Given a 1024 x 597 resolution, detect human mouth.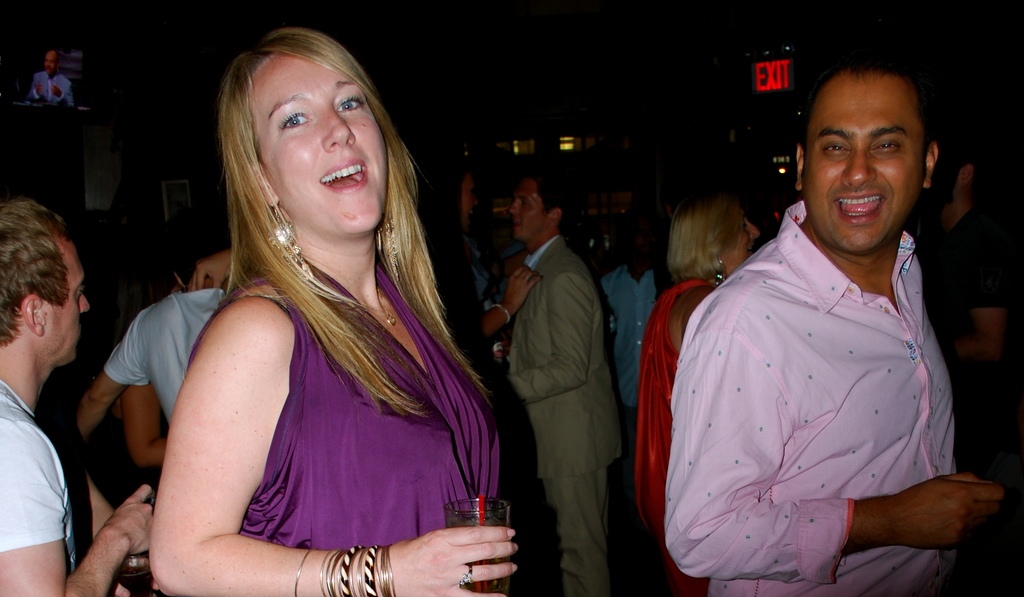
region(828, 187, 886, 230).
